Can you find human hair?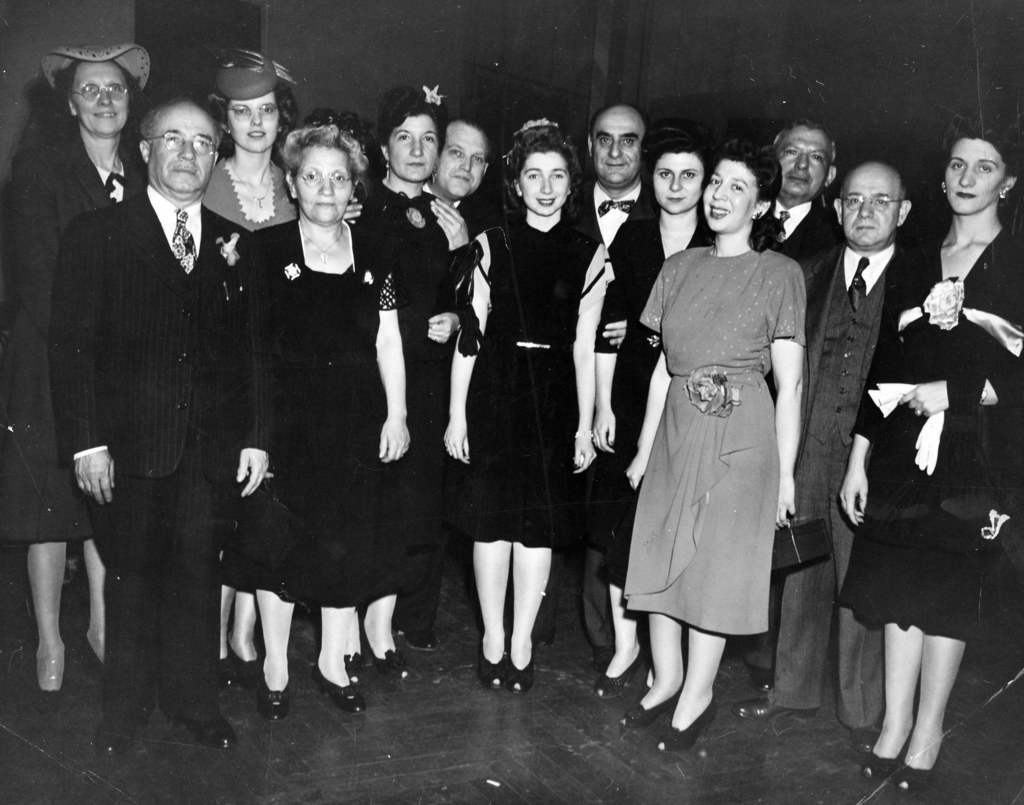
Yes, bounding box: select_region(497, 119, 577, 221).
